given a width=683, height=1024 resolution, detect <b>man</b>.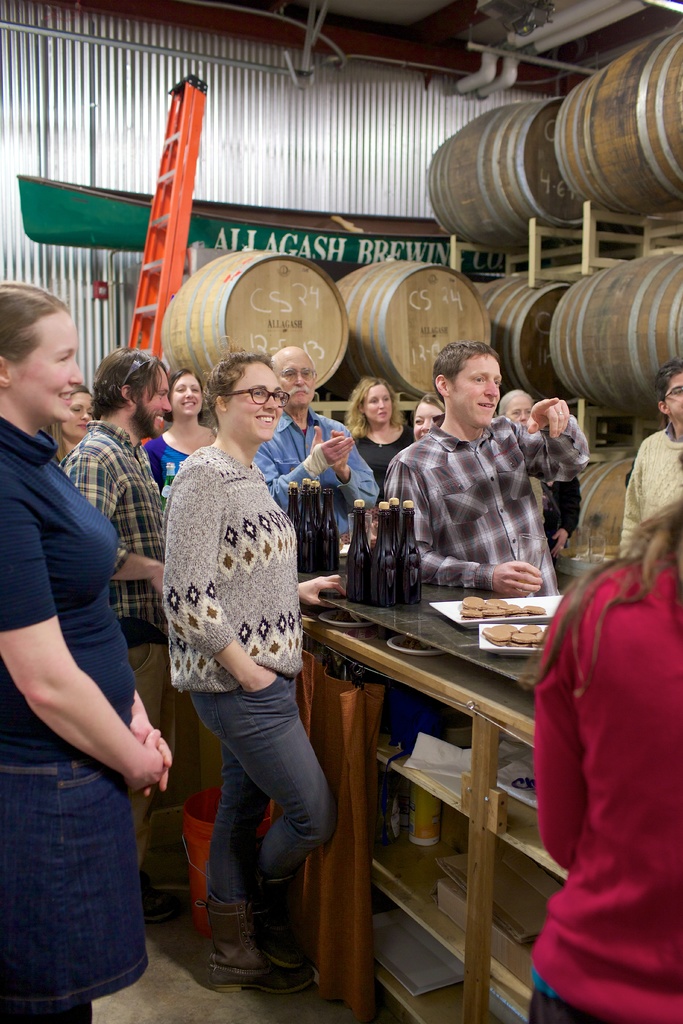
62:348:174:929.
